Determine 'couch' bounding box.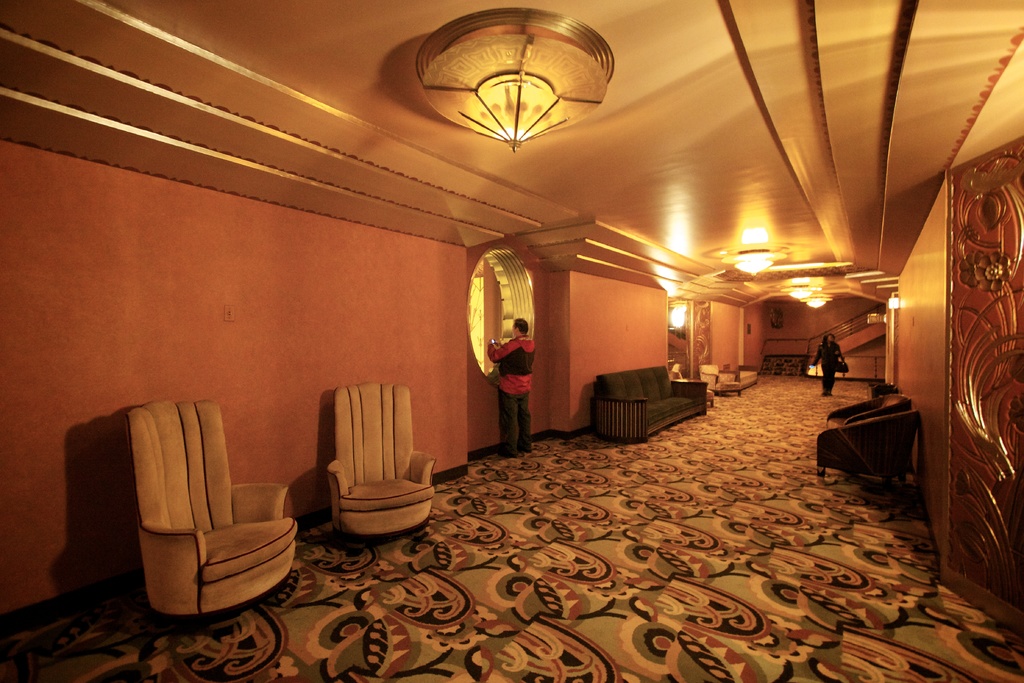
Determined: box(93, 415, 295, 619).
